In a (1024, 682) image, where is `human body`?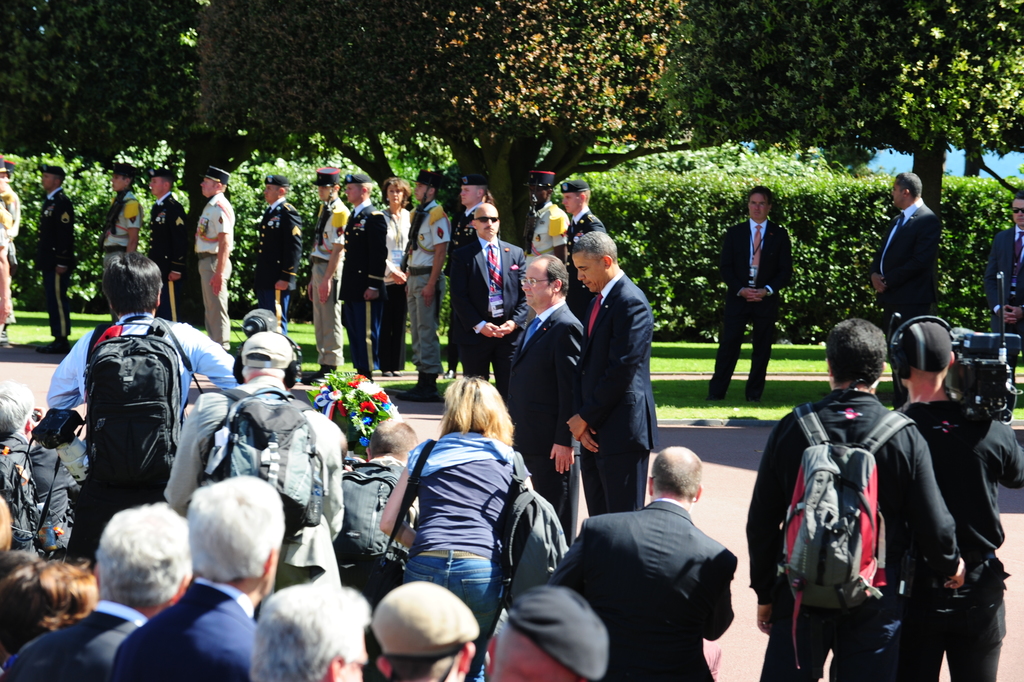
563:209:603:237.
